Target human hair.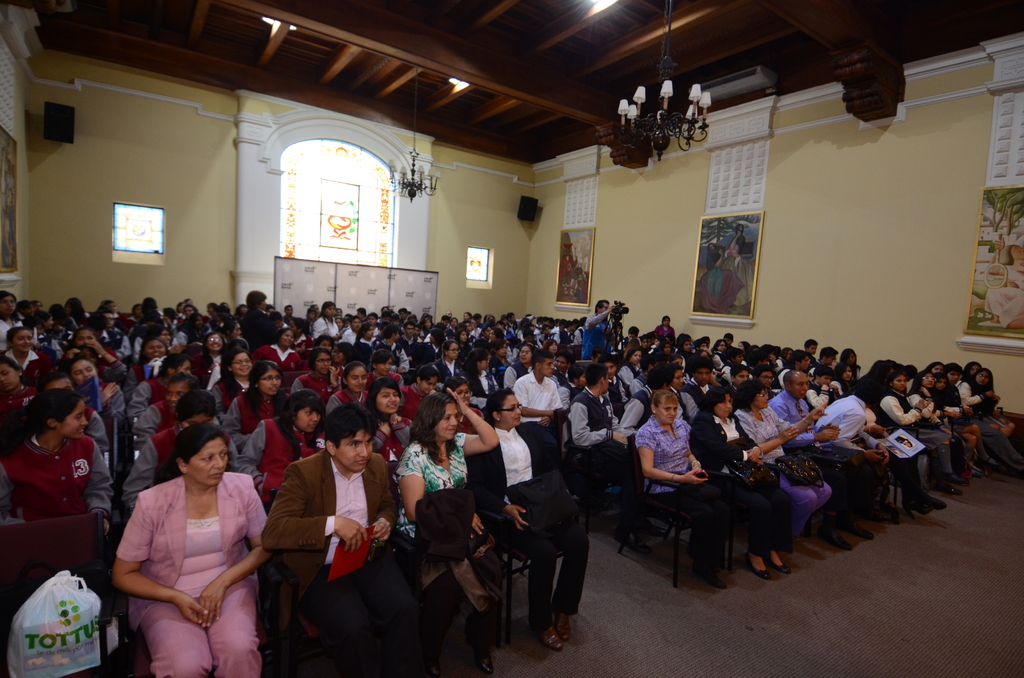
Target region: rect(639, 333, 647, 342).
